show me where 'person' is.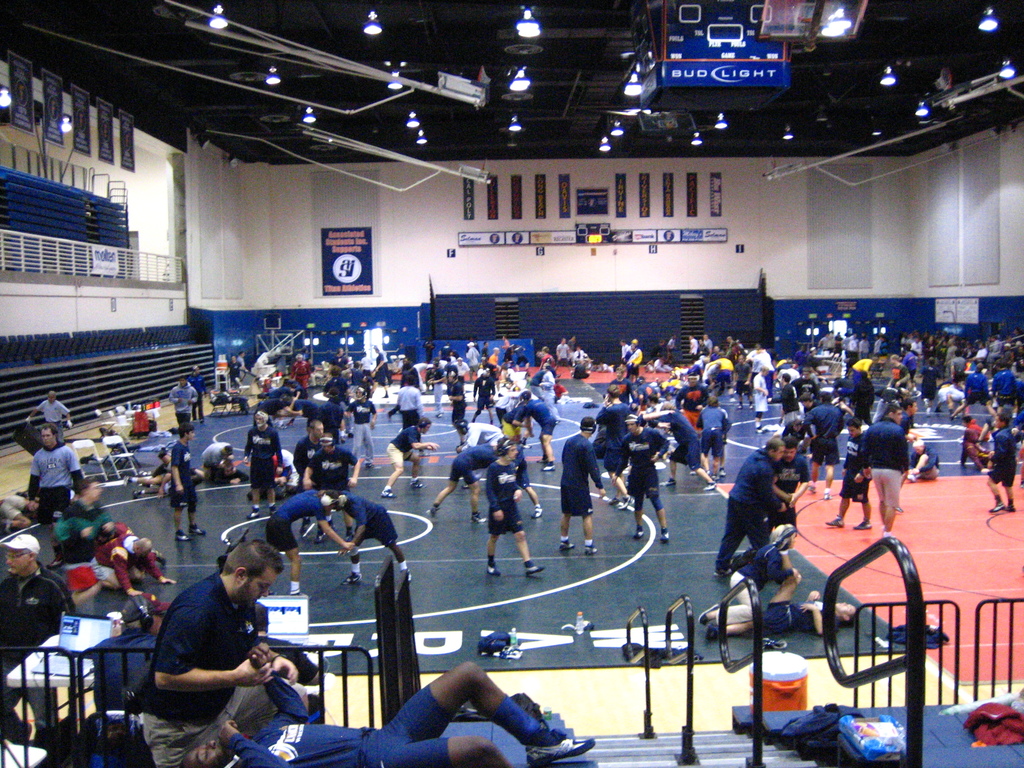
'person' is at (x1=237, y1=351, x2=246, y2=381).
